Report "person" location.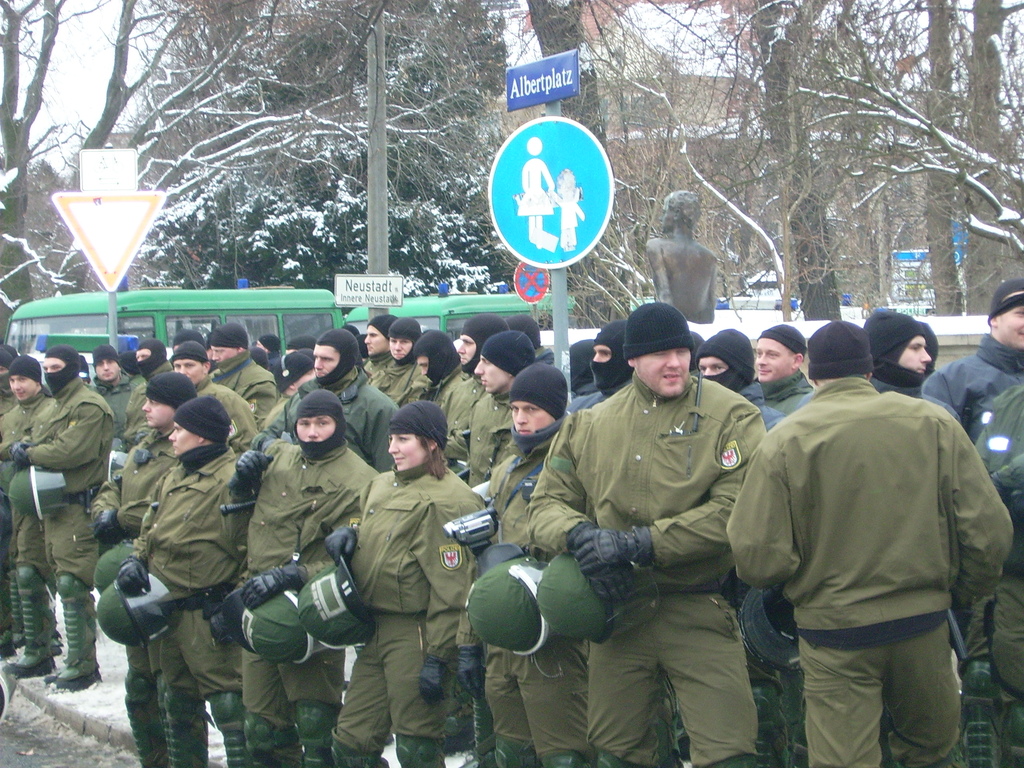
Report: (856, 304, 963, 430).
